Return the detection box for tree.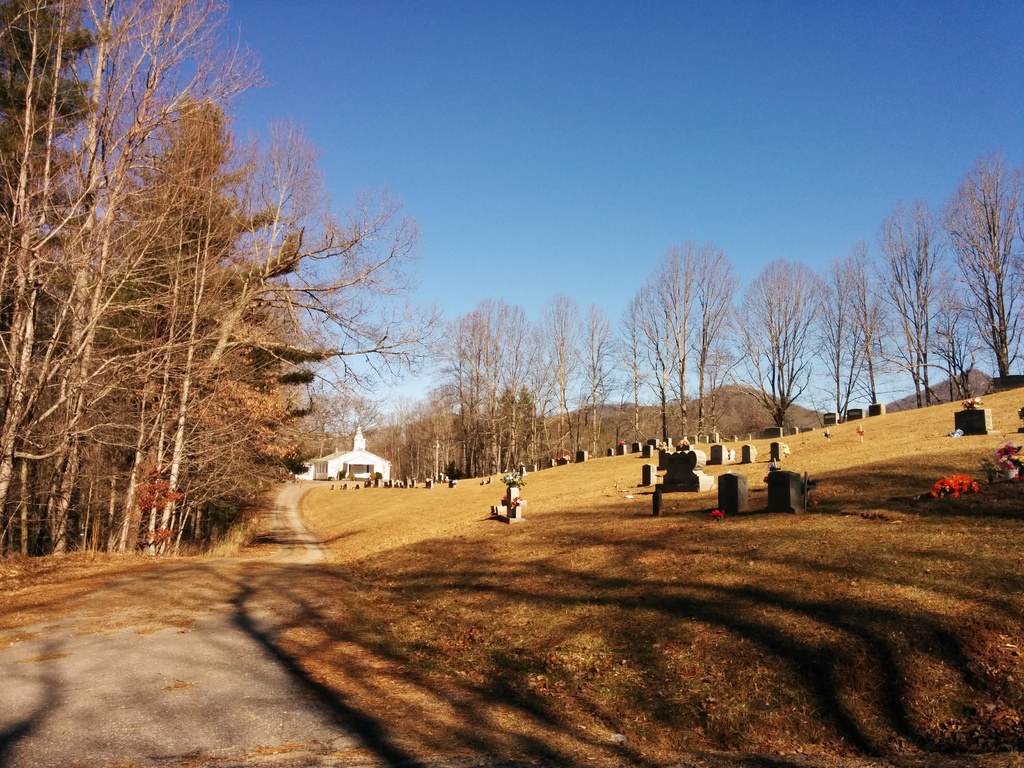
region(830, 239, 902, 413).
